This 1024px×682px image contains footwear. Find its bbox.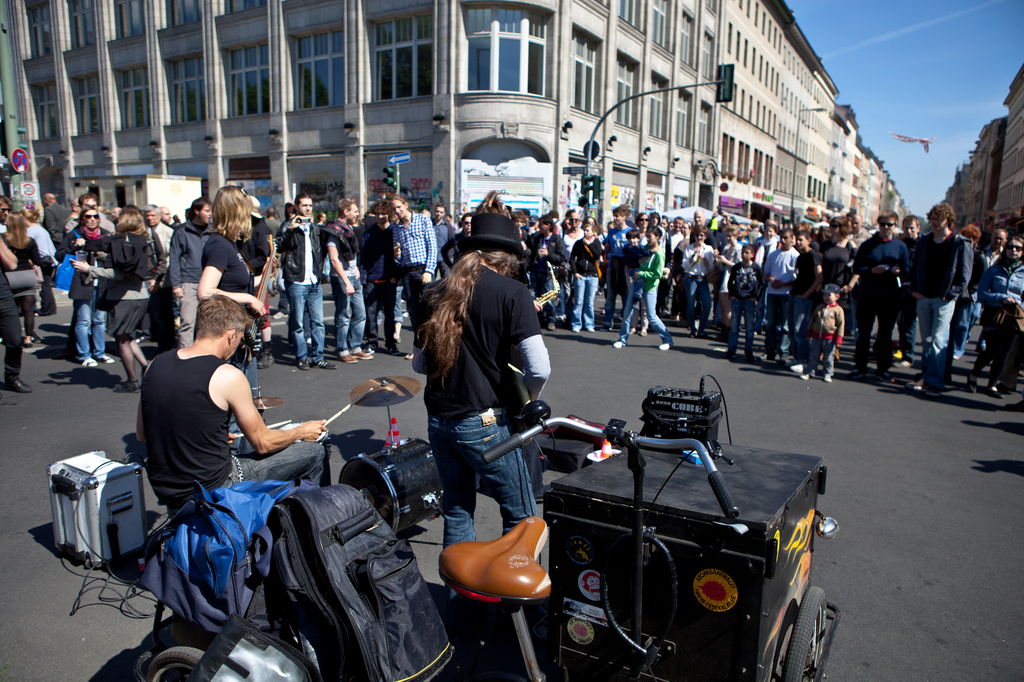
[left=81, top=358, right=96, bottom=364].
